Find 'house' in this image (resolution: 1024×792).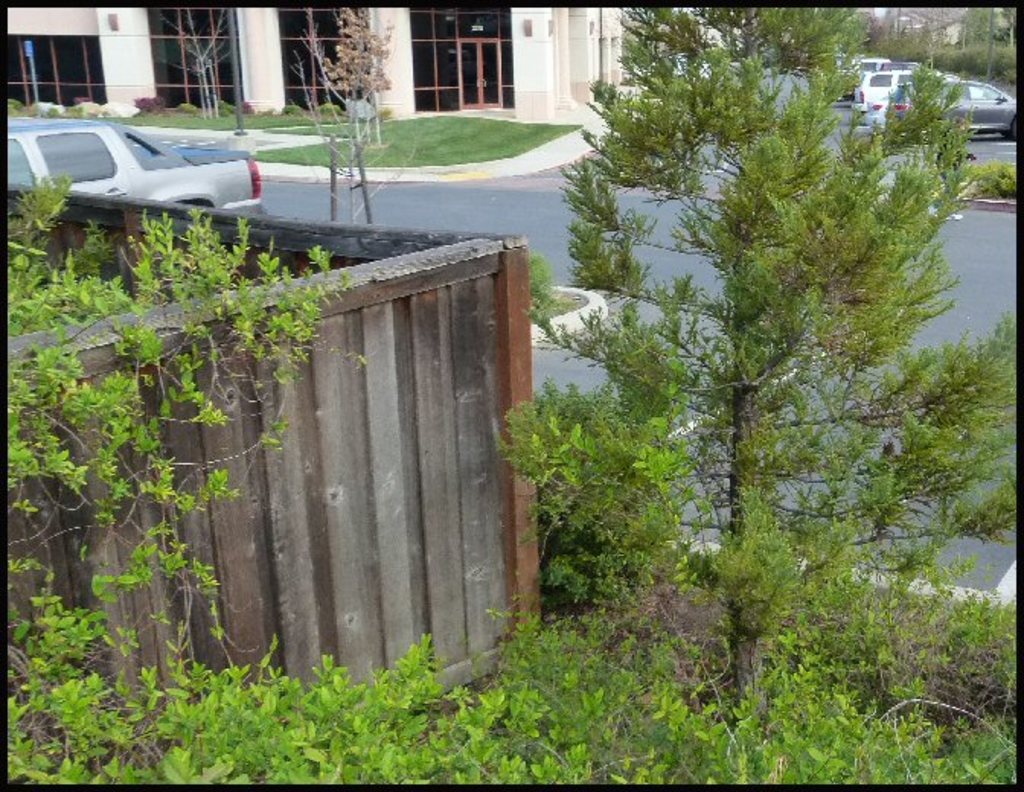
[0, 6, 632, 110].
